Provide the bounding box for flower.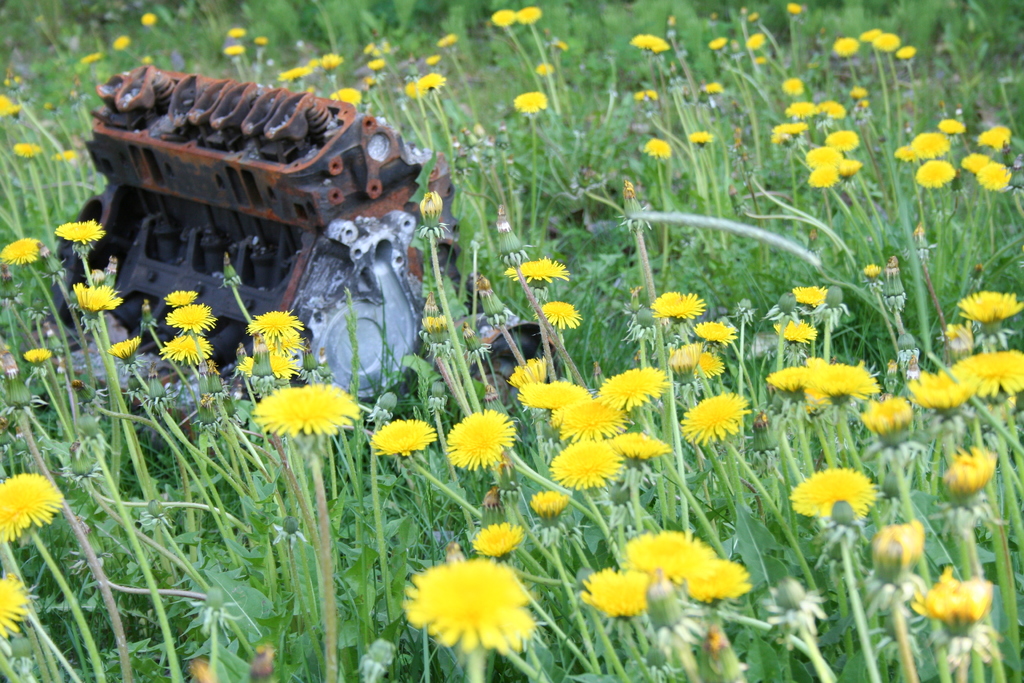
(left=910, top=132, right=950, bottom=158).
